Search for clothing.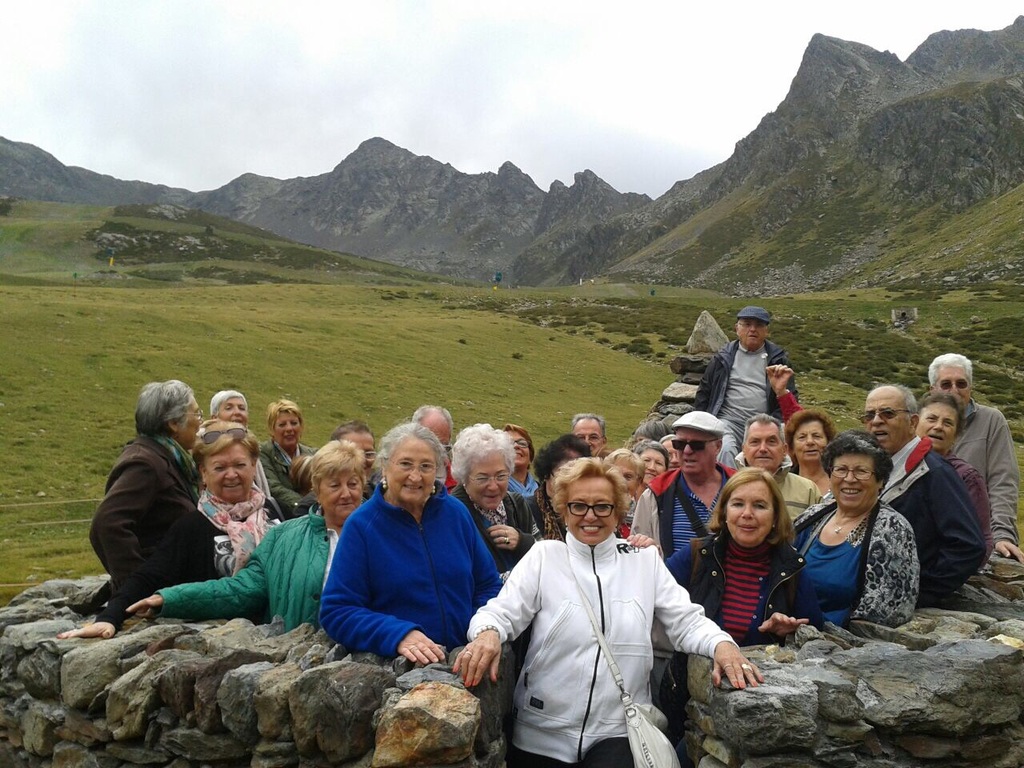
Found at (left=251, top=431, right=319, bottom=510).
